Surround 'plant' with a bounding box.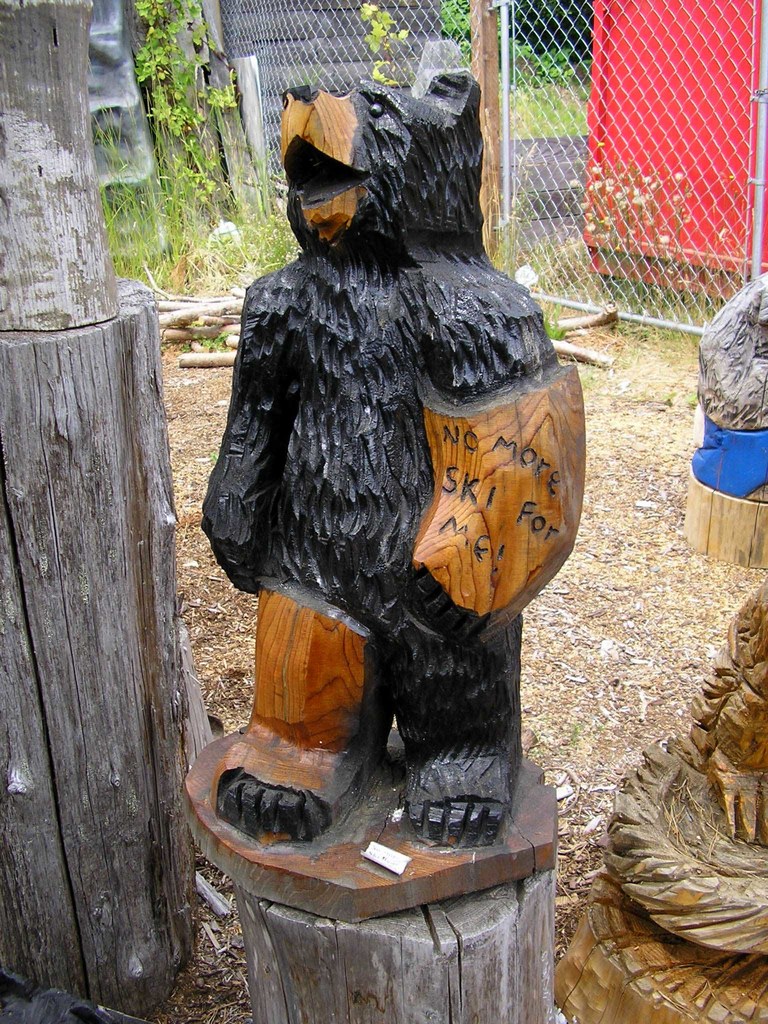
bbox=(509, 95, 604, 140).
